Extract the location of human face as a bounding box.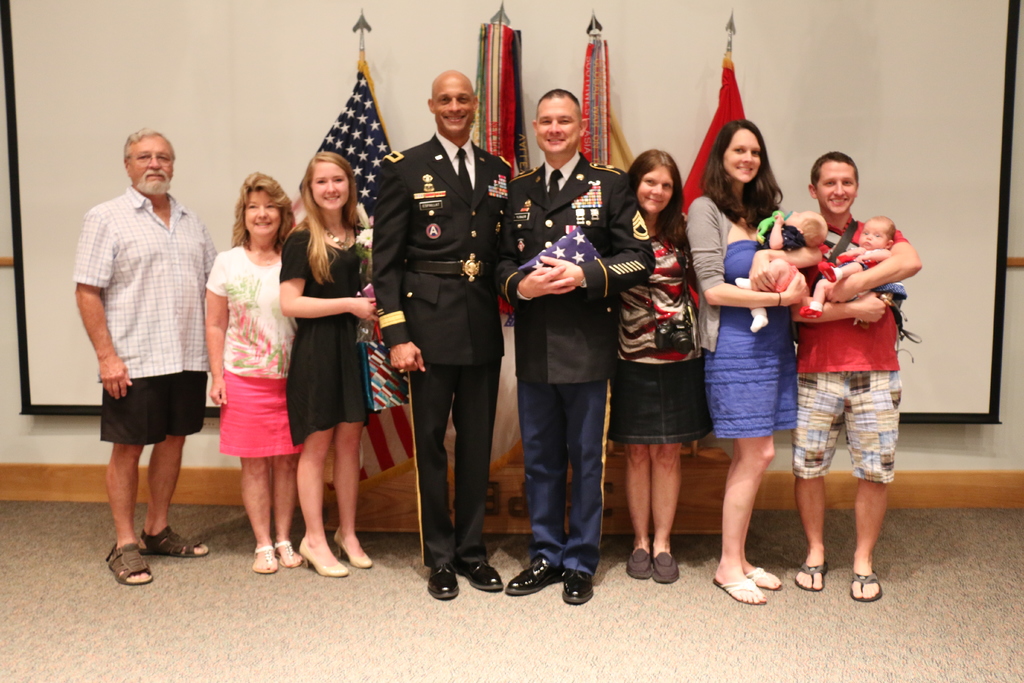
{"x1": 725, "y1": 132, "x2": 761, "y2": 181}.
